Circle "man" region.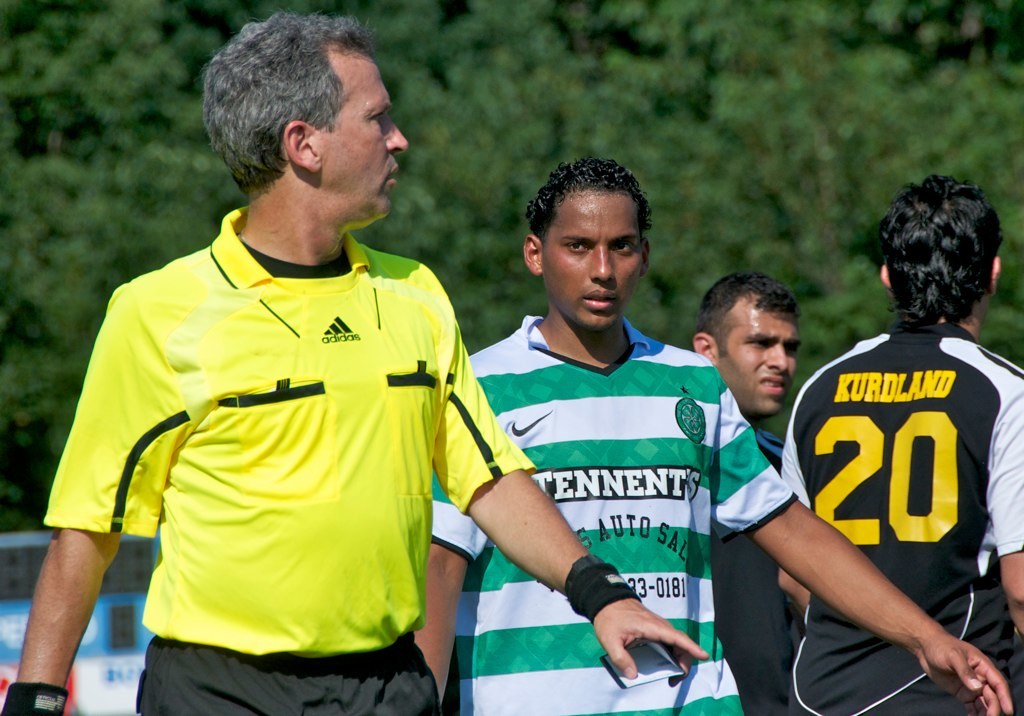
Region: bbox(695, 268, 794, 451).
